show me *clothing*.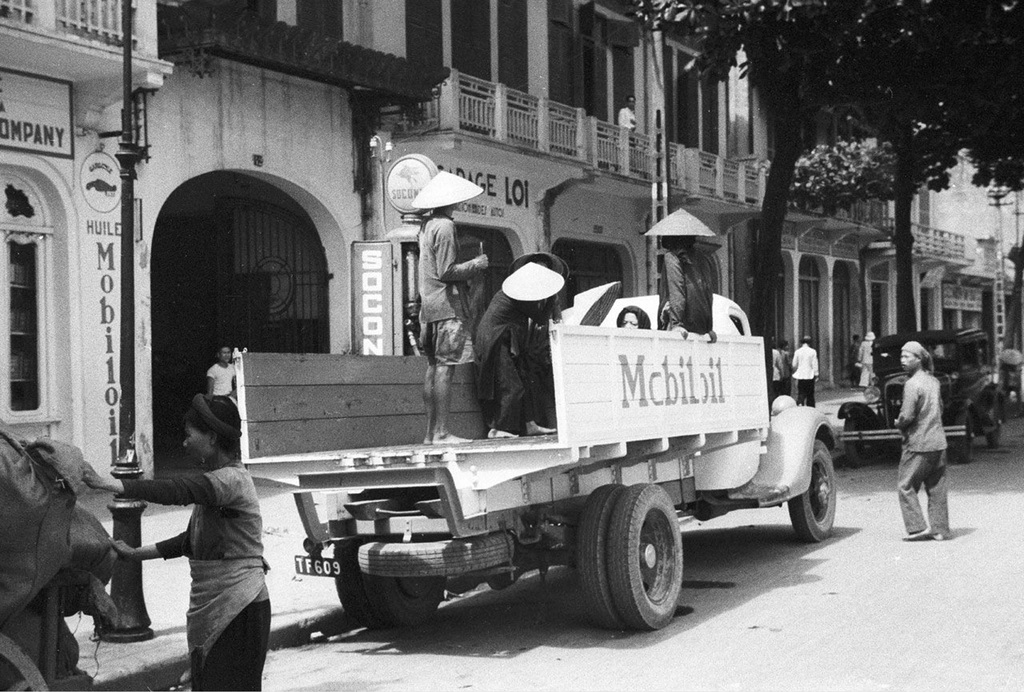
*clothing* is here: box(772, 347, 785, 394).
